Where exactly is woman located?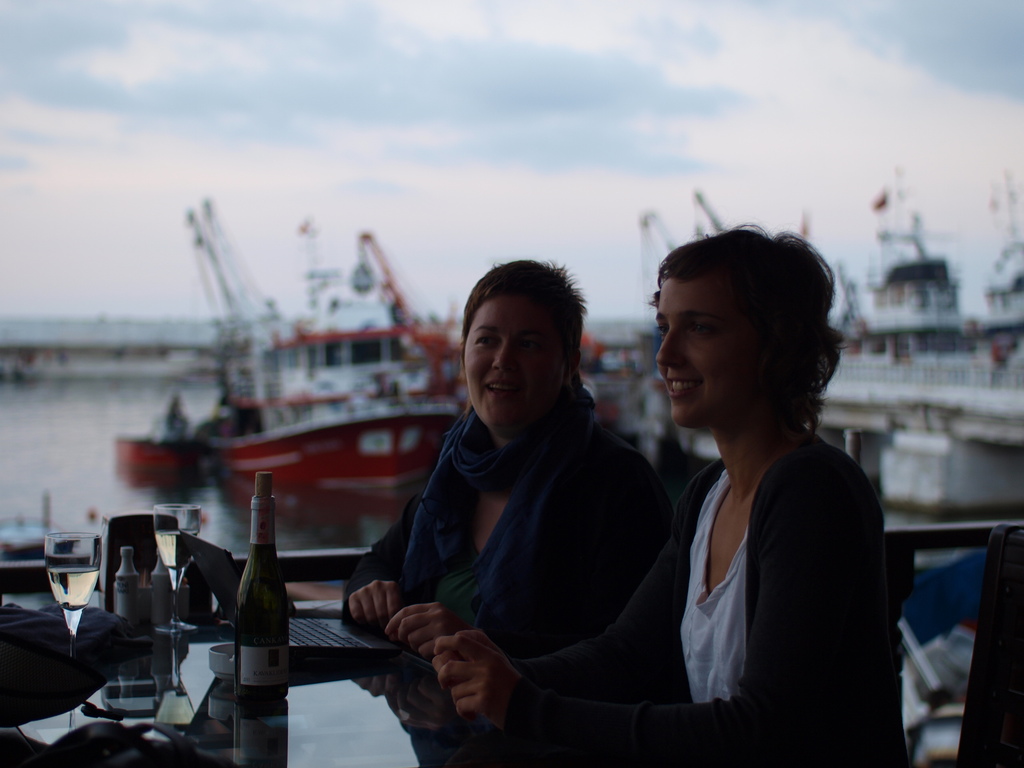
Its bounding box is box(427, 223, 920, 765).
